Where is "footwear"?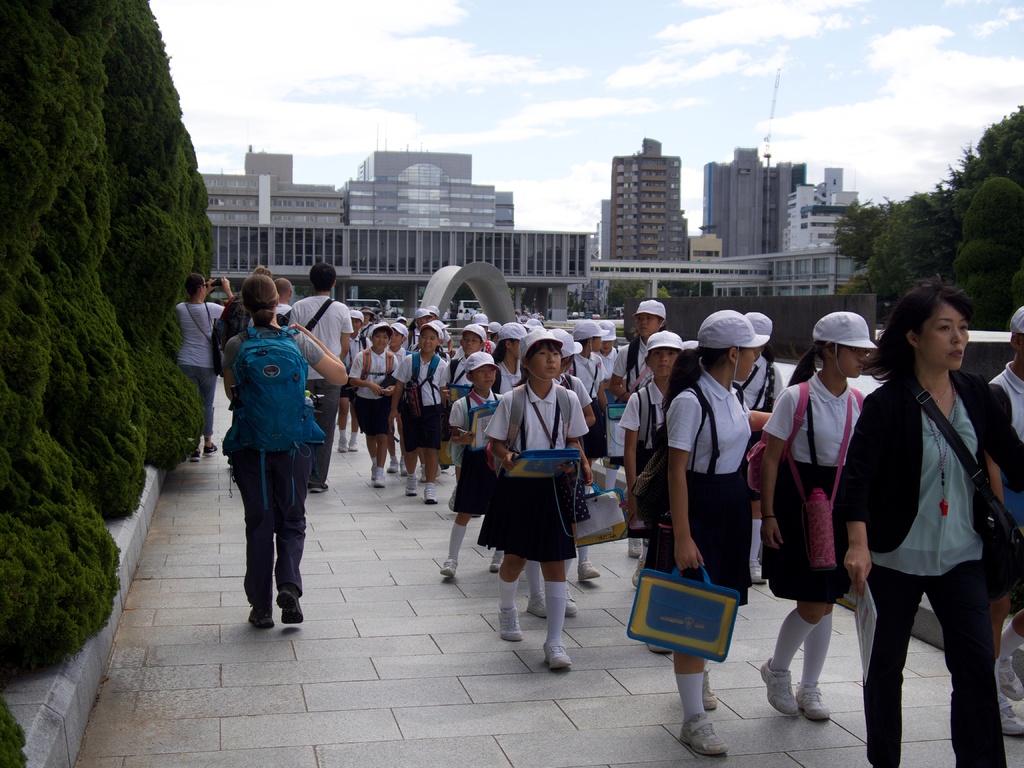
(left=676, top=710, right=728, bottom=755).
